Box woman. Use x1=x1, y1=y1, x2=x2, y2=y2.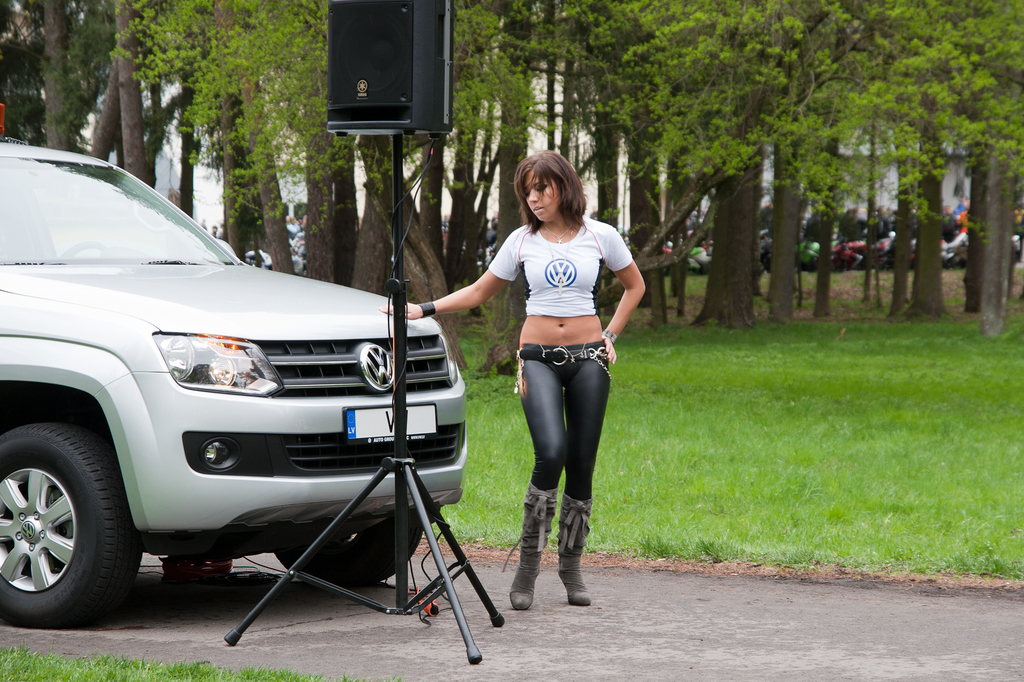
x1=473, y1=159, x2=644, y2=605.
